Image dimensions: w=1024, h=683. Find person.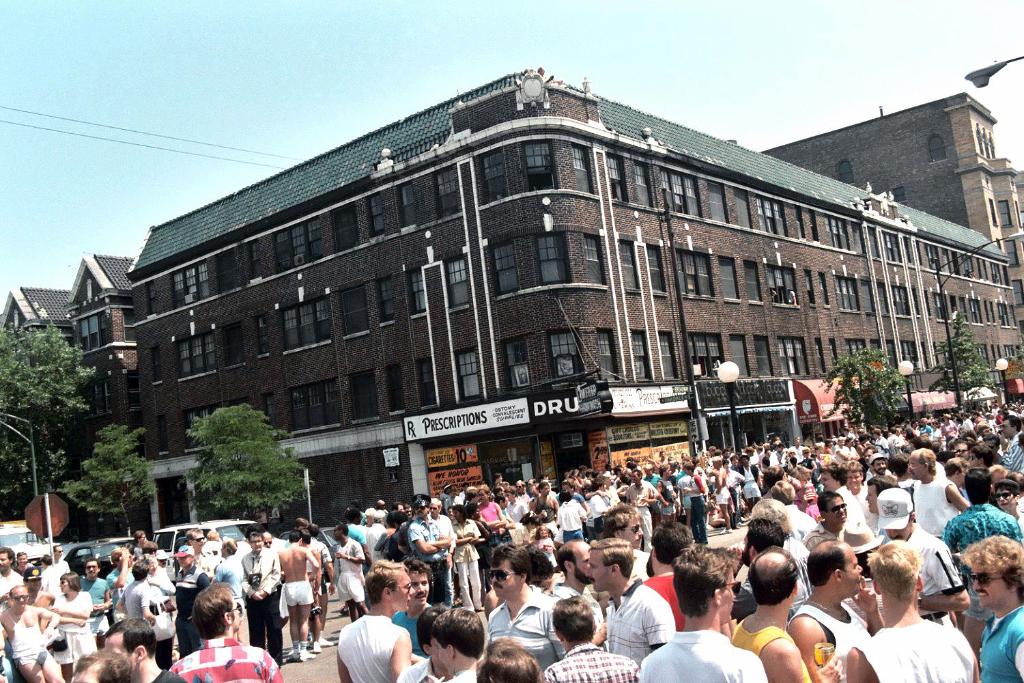
{"x1": 873, "y1": 487, "x2": 967, "y2": 629}.
